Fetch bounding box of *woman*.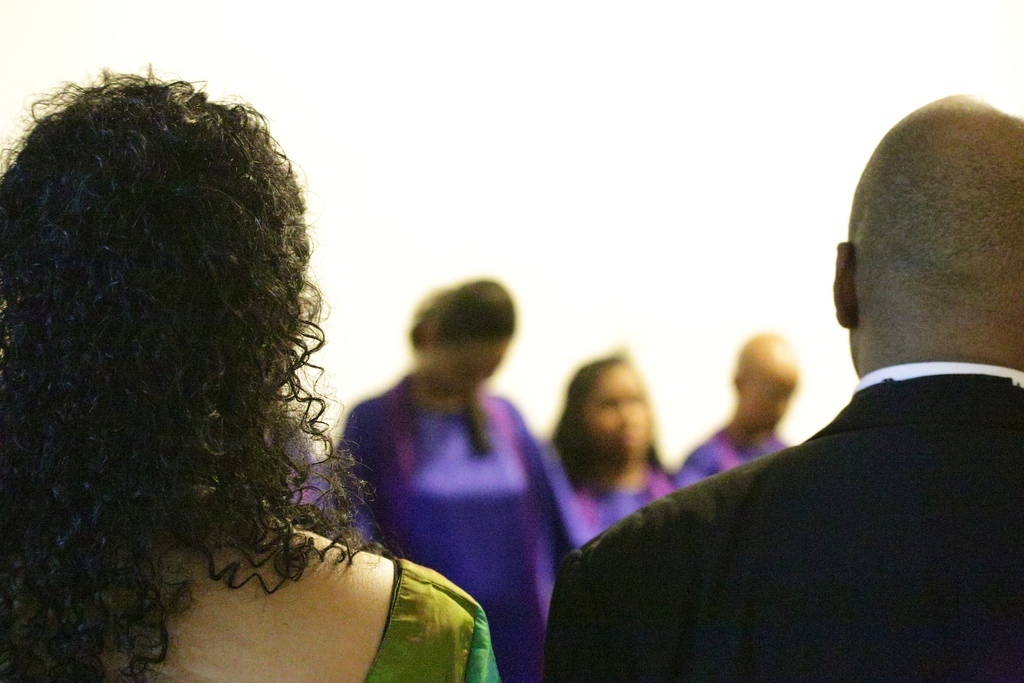
Bbox: 553:354:680:541.
